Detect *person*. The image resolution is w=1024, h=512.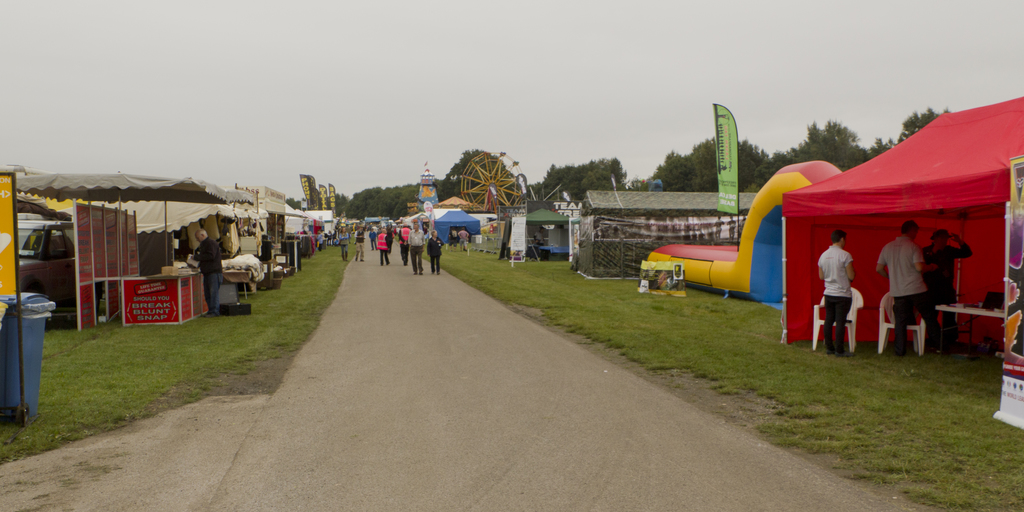
920/232/973/328.
